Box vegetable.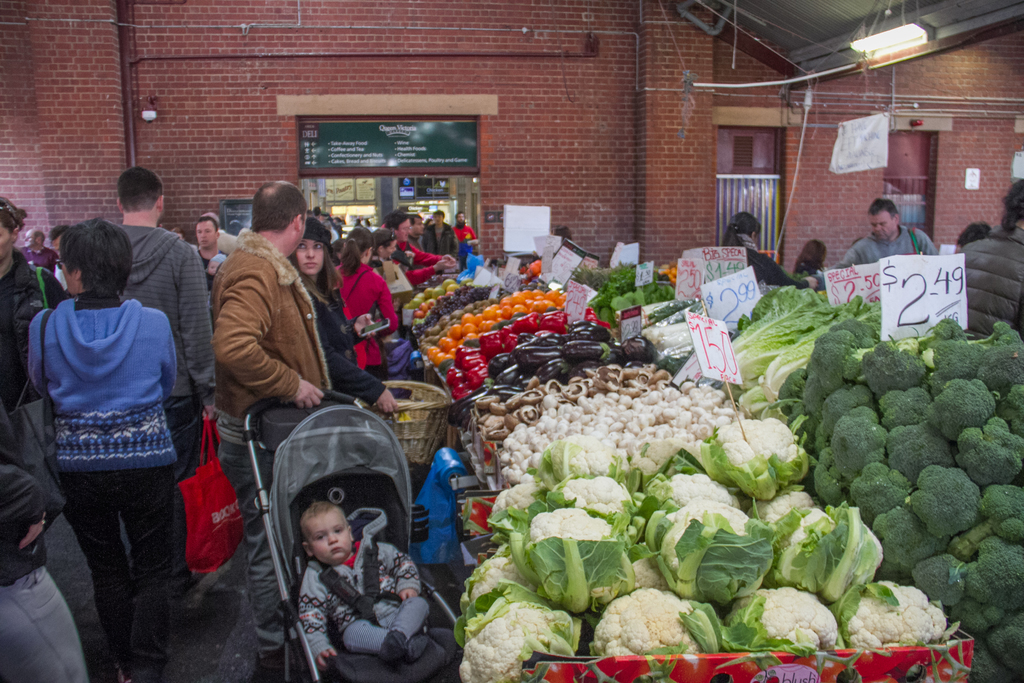
region(458, 545, 544, 616).
